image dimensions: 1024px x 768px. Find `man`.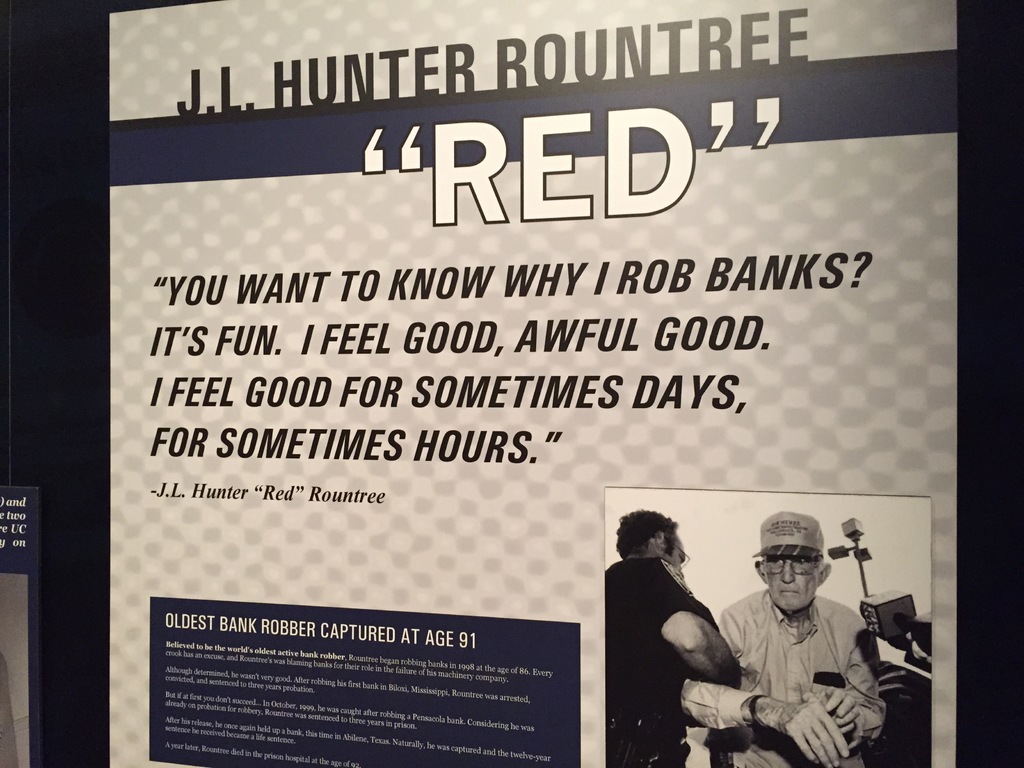
x1=690, y1=522, x2=905, y2=756.
